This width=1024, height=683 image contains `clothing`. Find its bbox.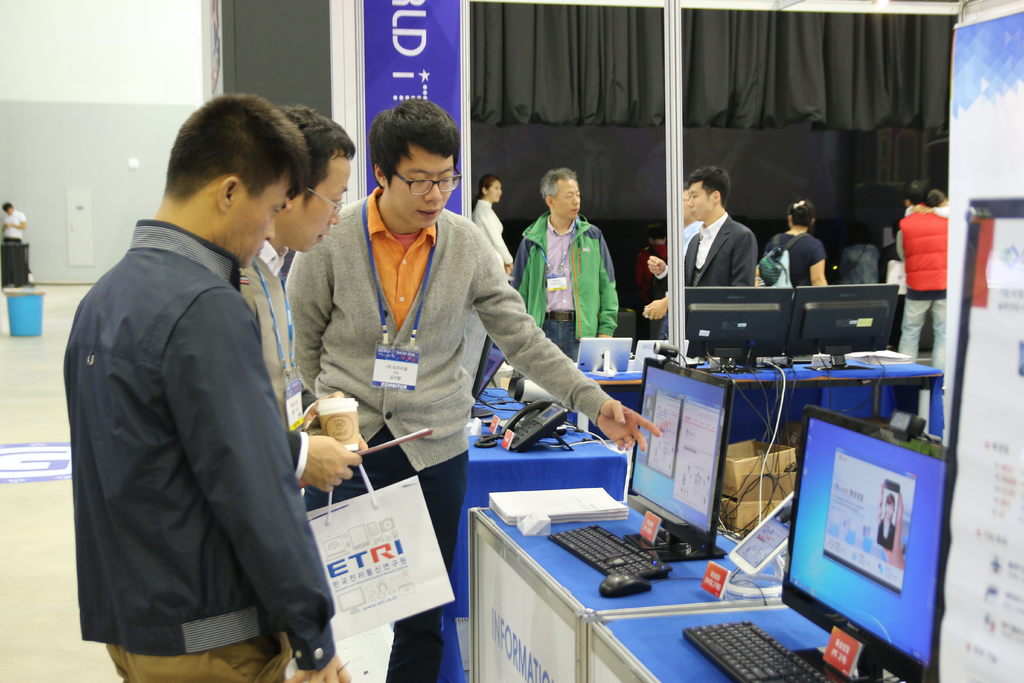
(236,240,303,431).
